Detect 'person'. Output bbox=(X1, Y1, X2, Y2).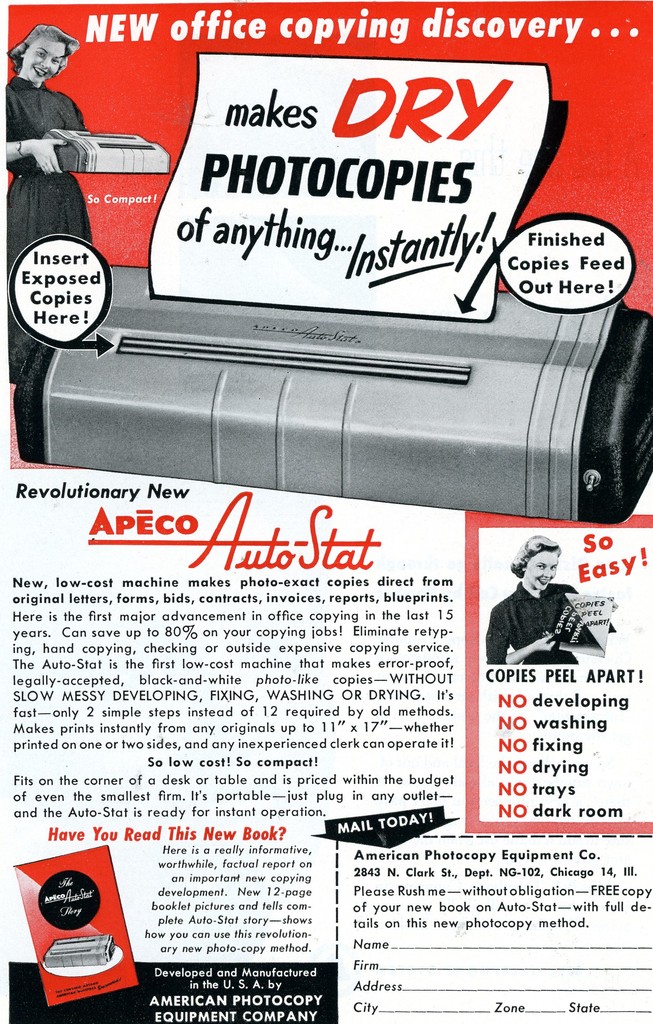
bbox=(0, 22, 86, 463).
